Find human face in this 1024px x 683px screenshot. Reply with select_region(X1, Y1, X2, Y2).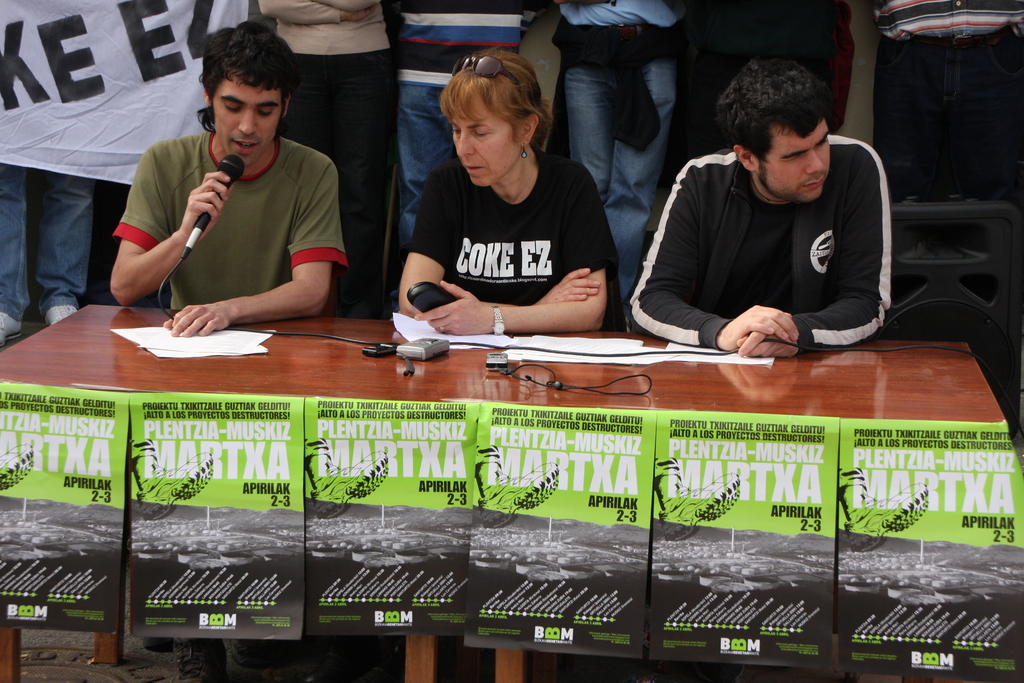
select_region(212, 76, 280, 165).
